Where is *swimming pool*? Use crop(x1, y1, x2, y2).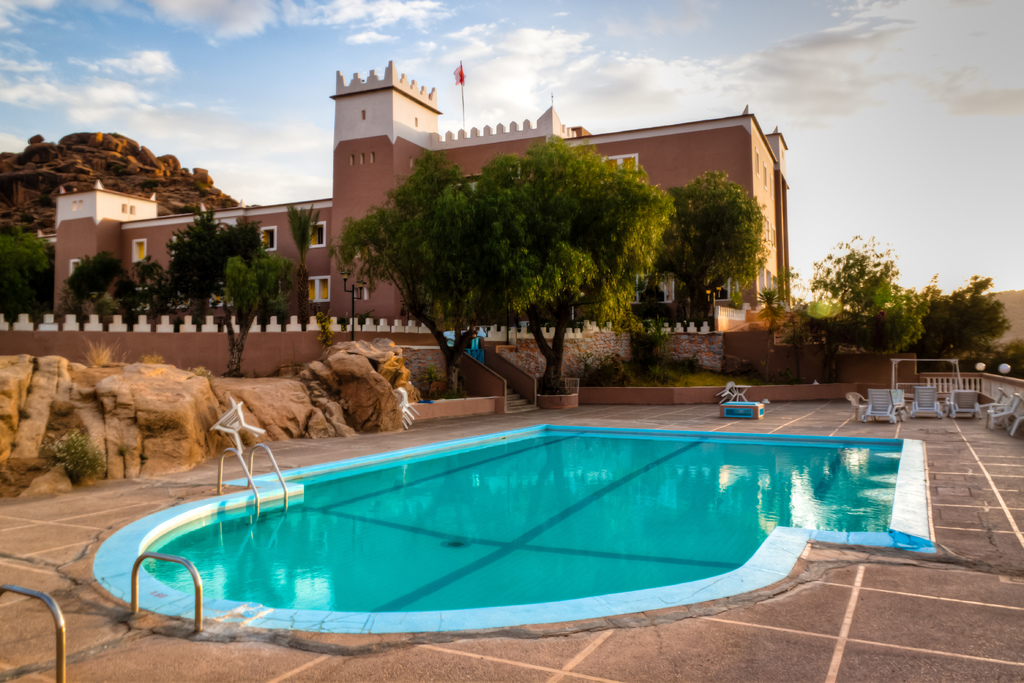
crop(92, 425, 939, 634).
